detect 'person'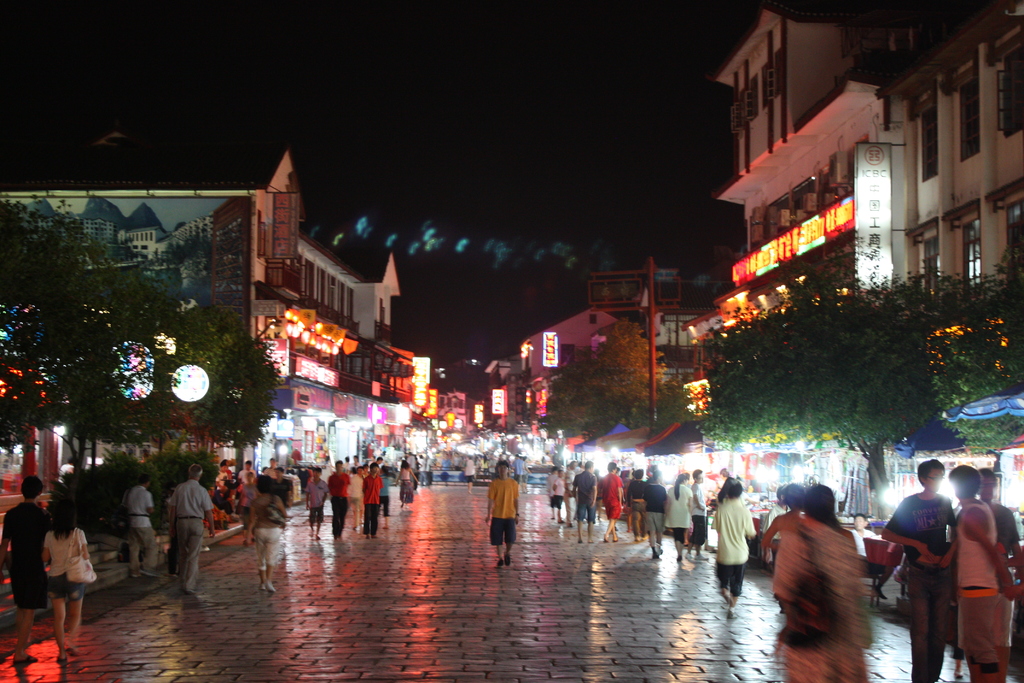
detection(684, 470, 713, 562)
